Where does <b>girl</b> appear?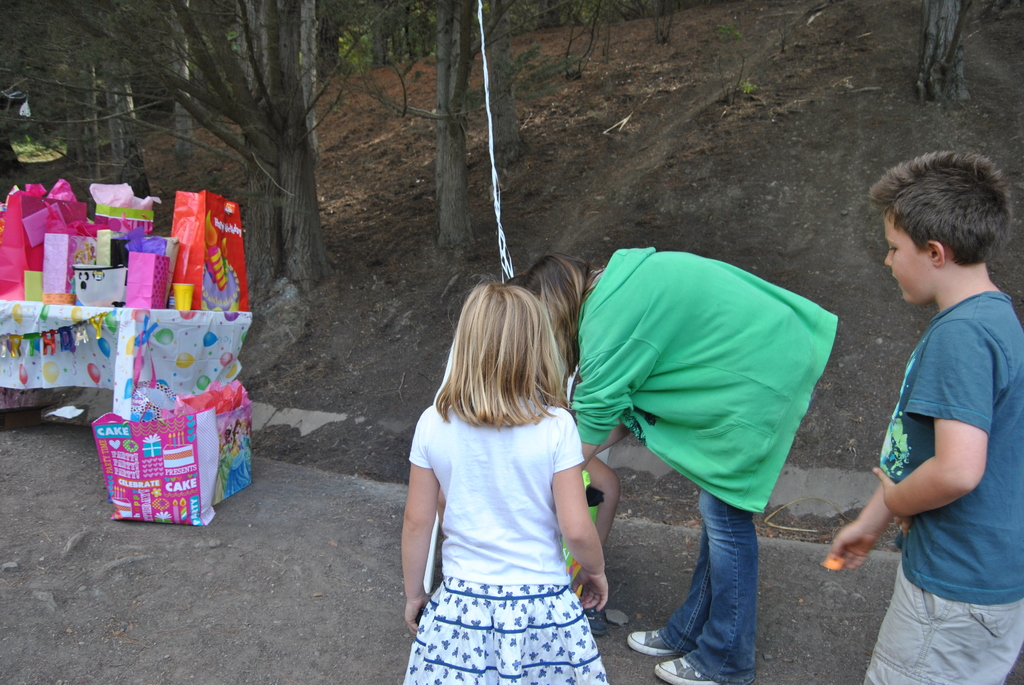
Appears at (x1=524, y1=252, x2=842, y2=682).
